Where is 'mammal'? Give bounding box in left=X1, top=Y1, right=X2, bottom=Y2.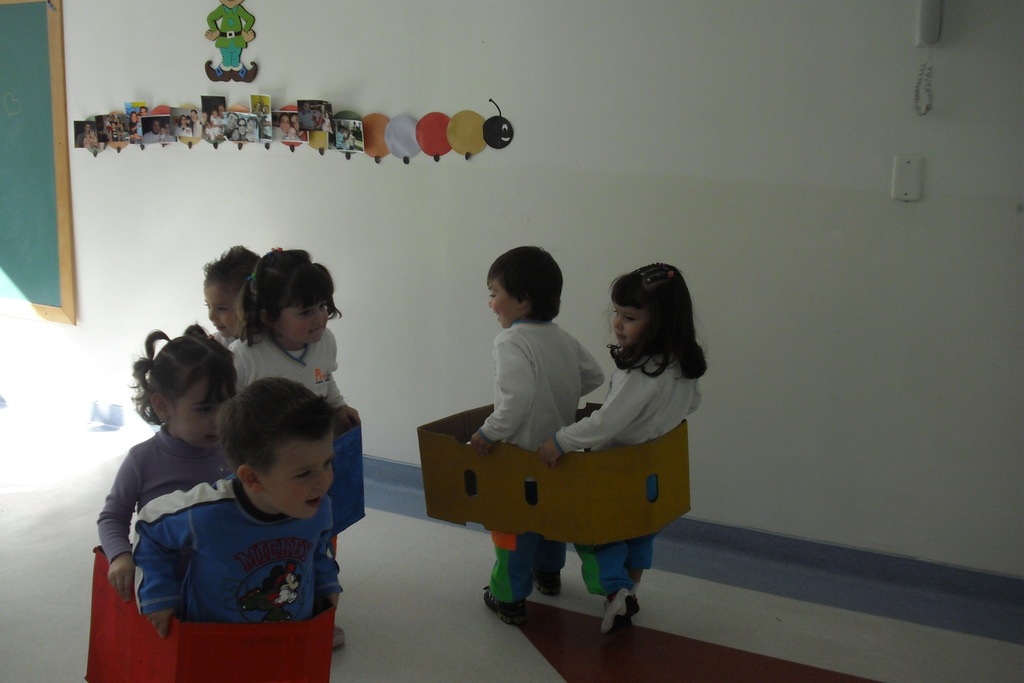
left=130, top=113, right=136, bottom=131.
